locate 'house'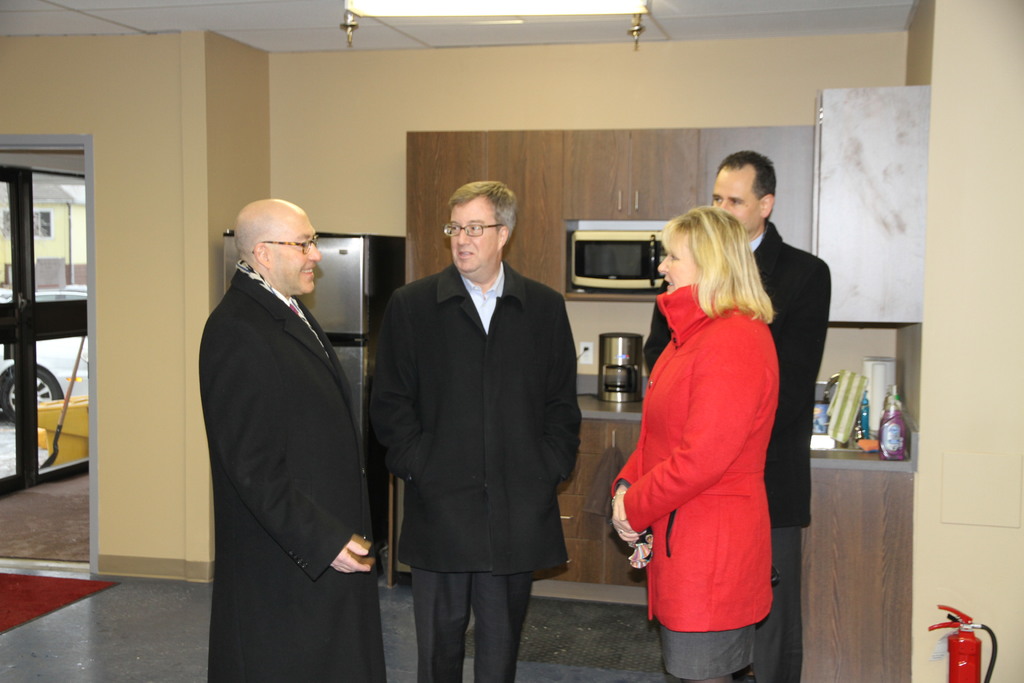
[0, 0, 1023, 682]
